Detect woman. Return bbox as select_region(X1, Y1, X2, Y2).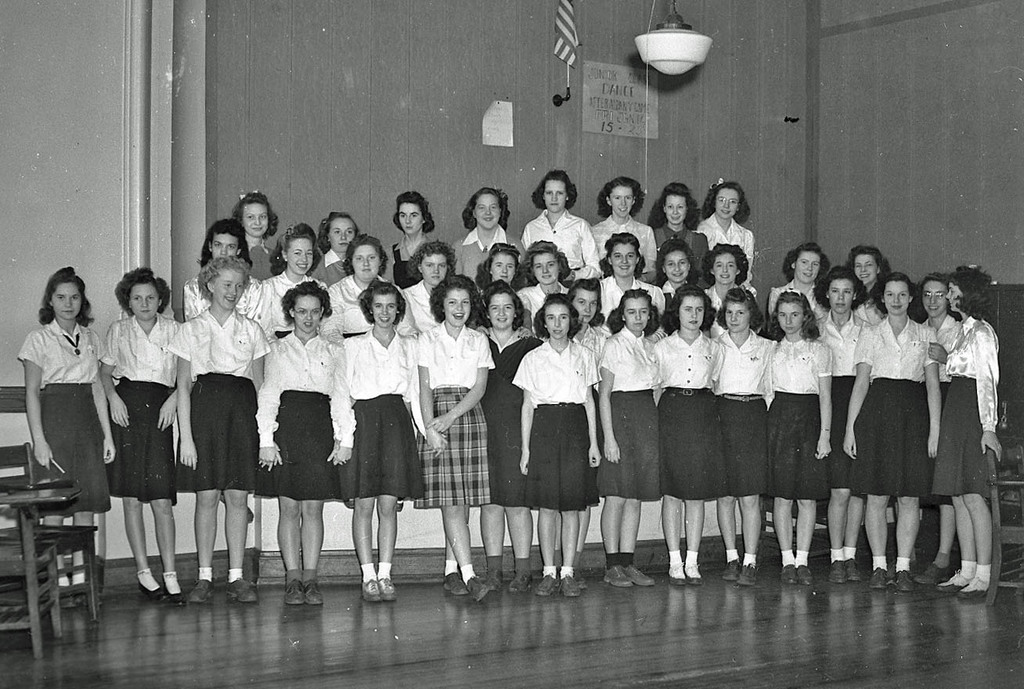
select_region(713, 289, 773, 583).
